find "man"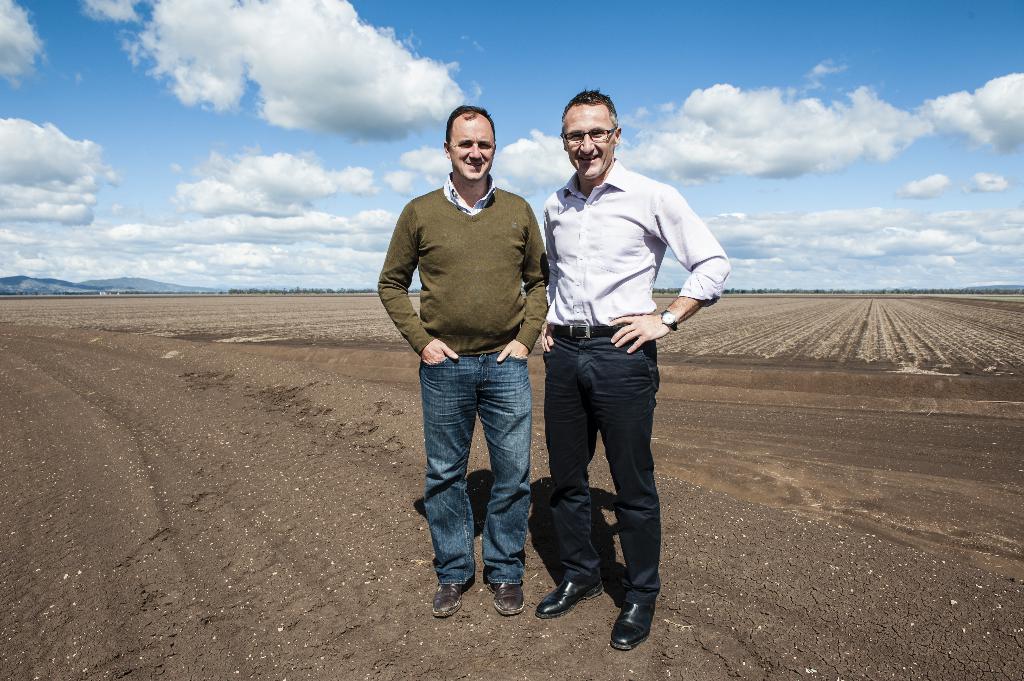
BBox(534, 84, 724, 653)
